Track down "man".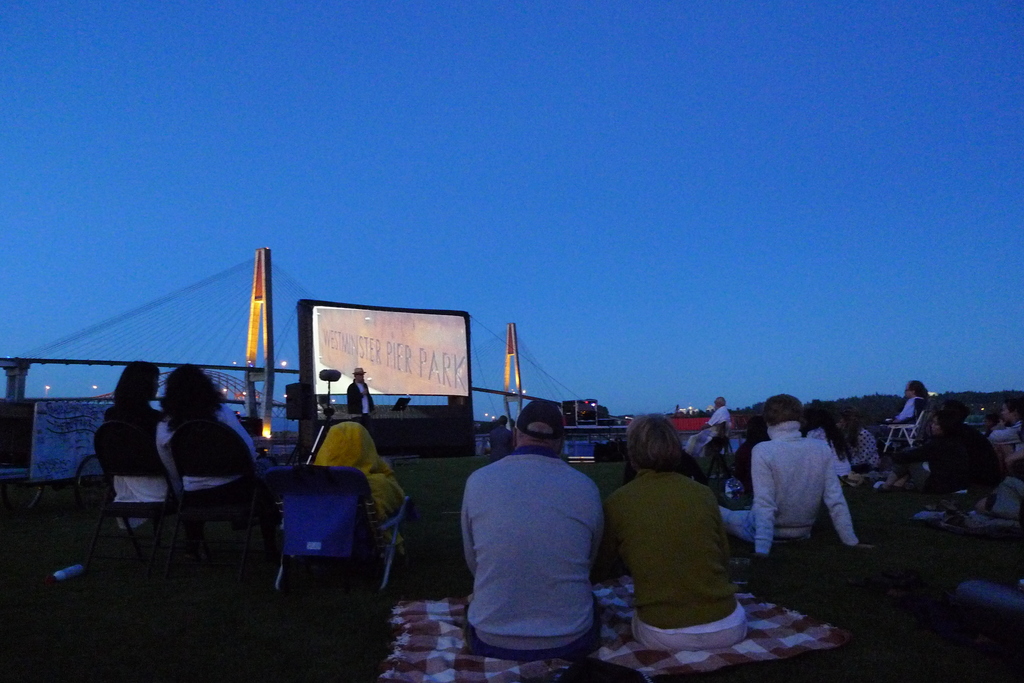
Tracked to crop(345, 367, 375, 420).
